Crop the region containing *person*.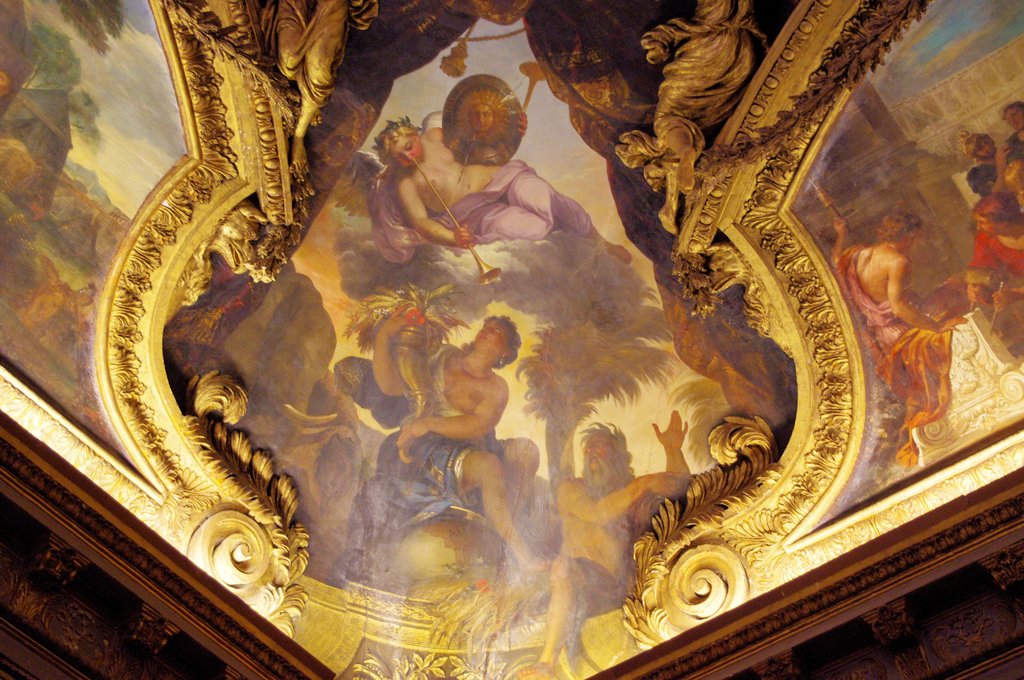
Crop region: [370, 296, 559, 572].
